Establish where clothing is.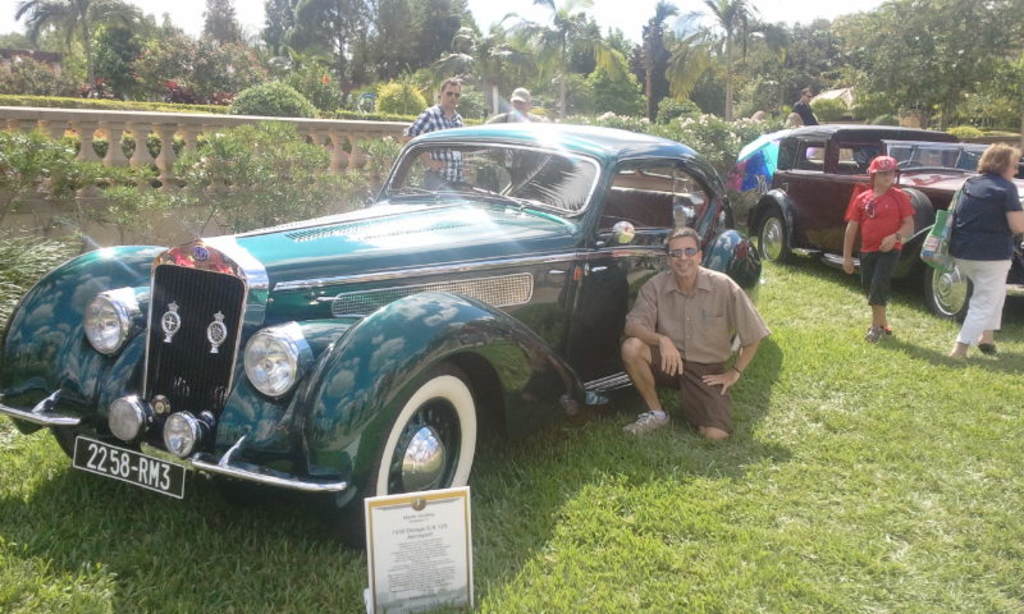
Established at (left=407, top=104, right=474, bottom=189).
